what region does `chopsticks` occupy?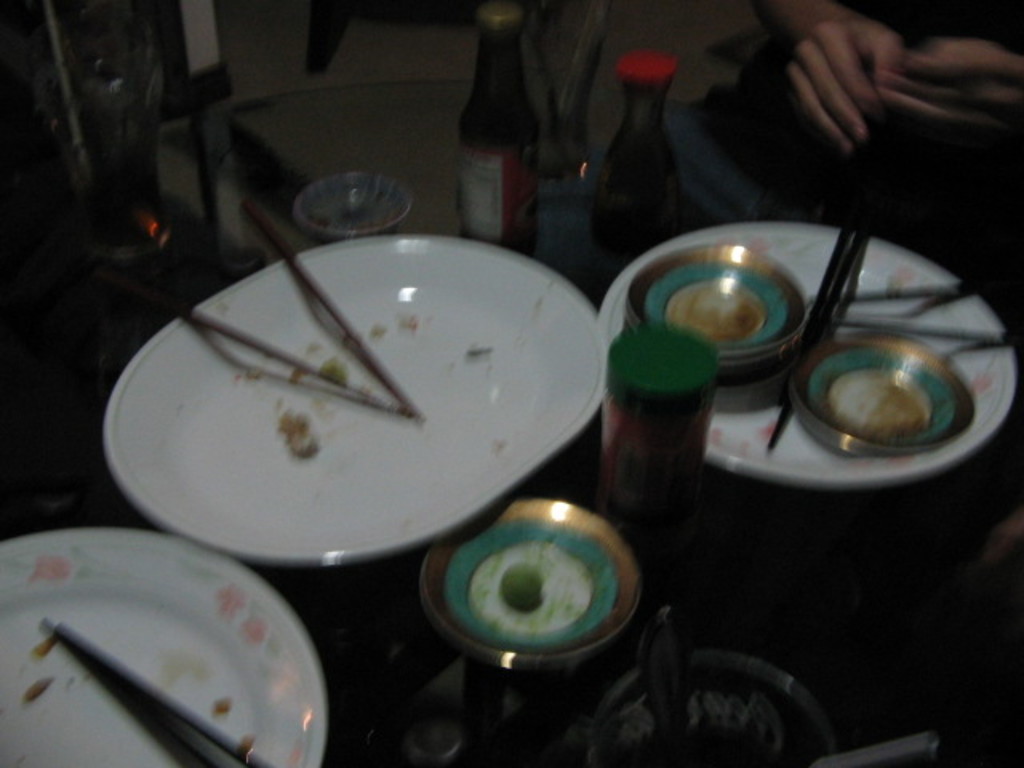
x1=166 y1=197 x2=426 y2=421.
